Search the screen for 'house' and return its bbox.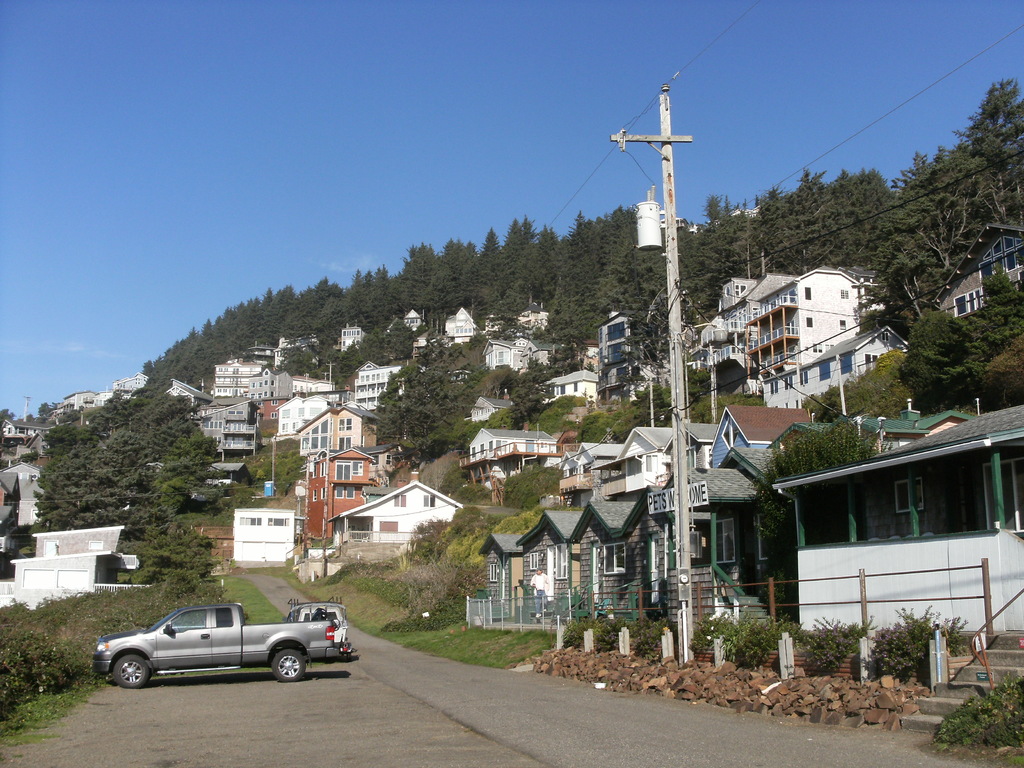
Found: [x1=1, y1=518, x2=123, y2=609].
